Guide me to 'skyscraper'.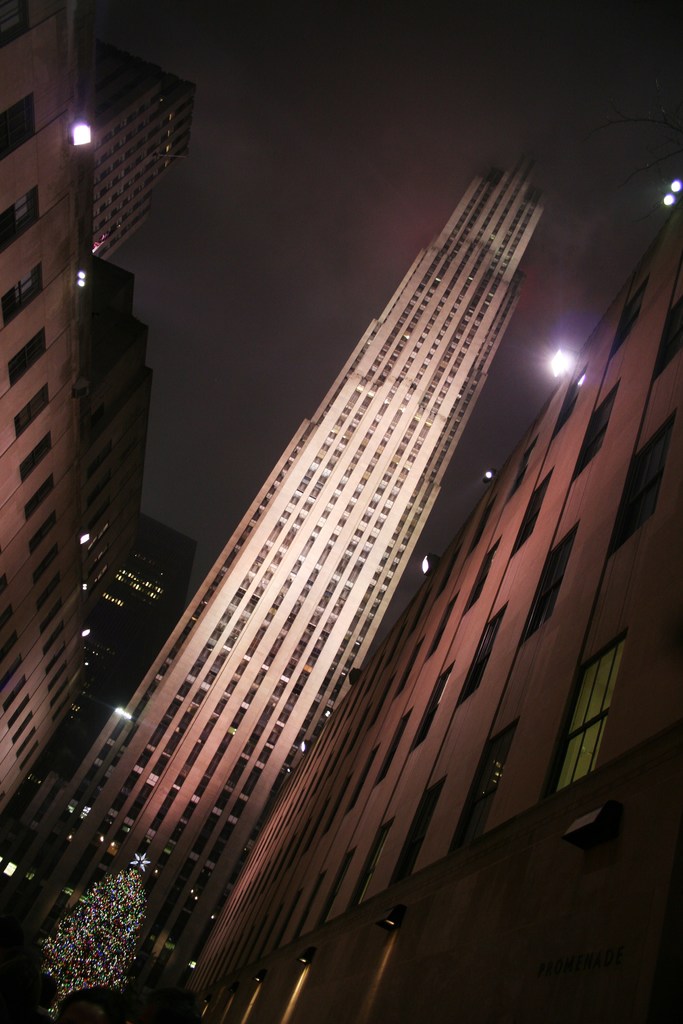
Guidance: Rect(202, 202, 682, 1023).
